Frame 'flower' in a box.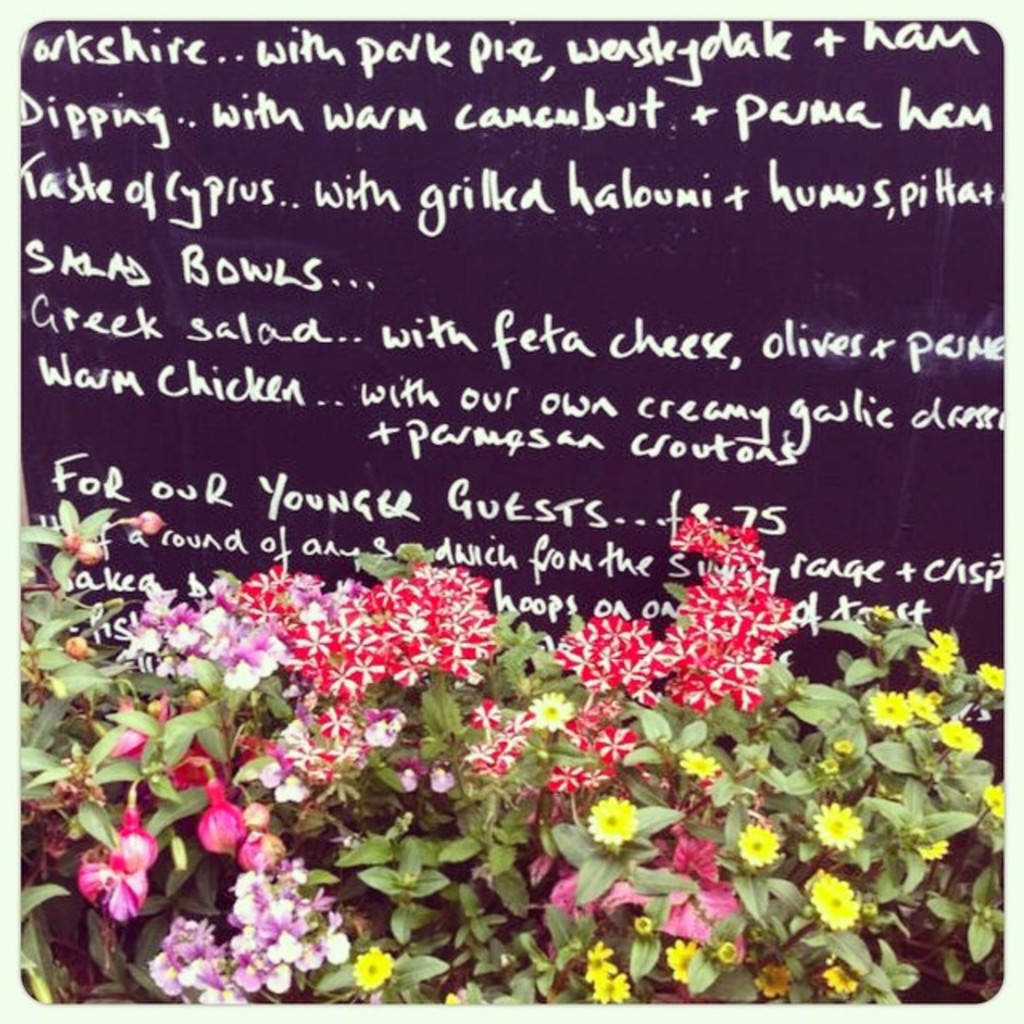
{"left": 922, "top": 646, "right": 952, "bottom": 674}.
